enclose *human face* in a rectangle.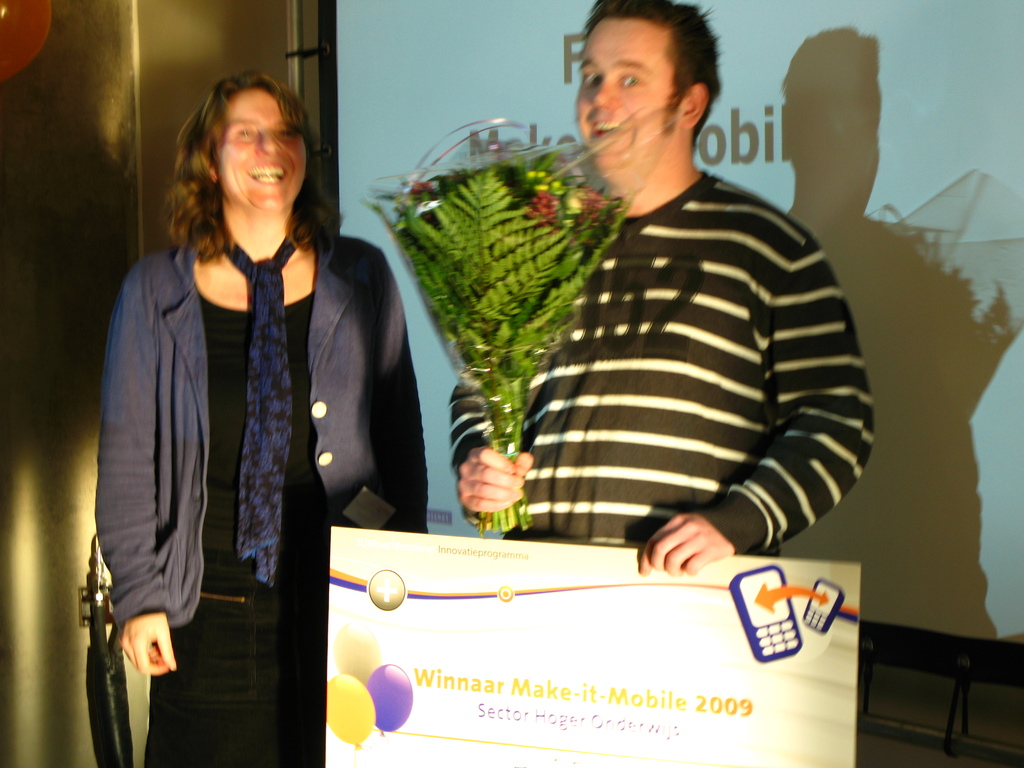
<box>573,17,689,165</box>.
